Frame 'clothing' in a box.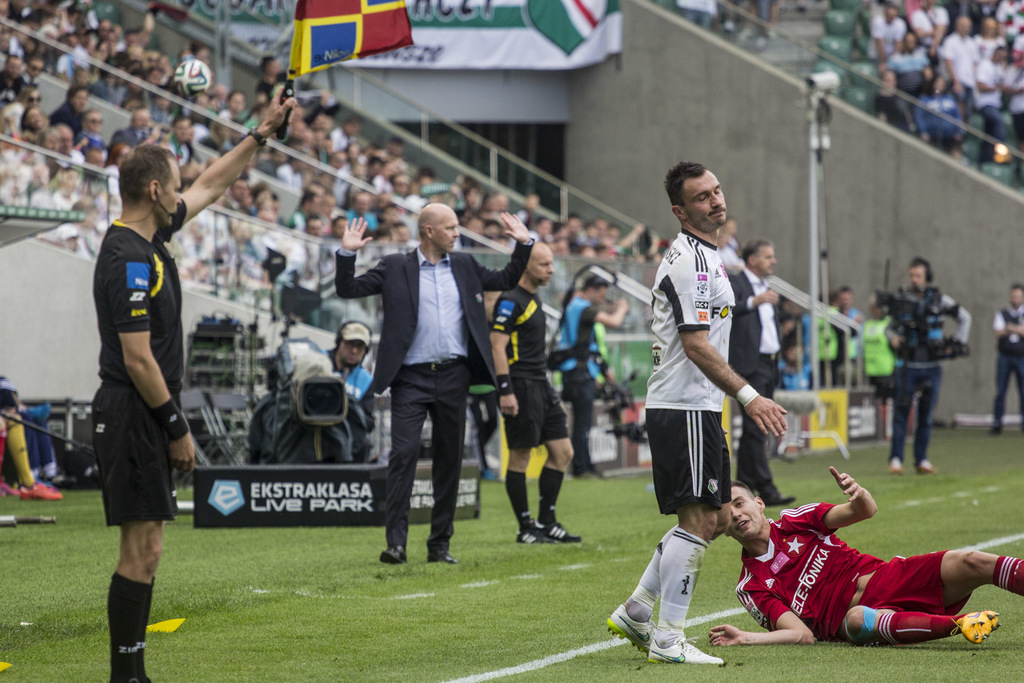
left=650, top=411, right=737, bottom=512.
